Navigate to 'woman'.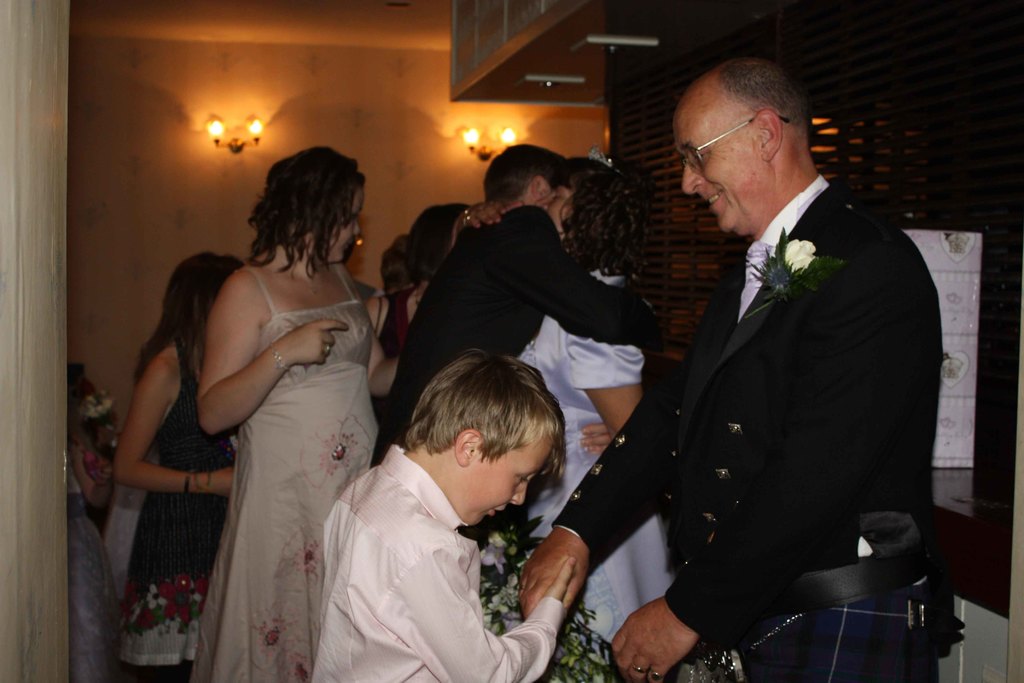
Navigation target: [186, 151, 379, 681].
